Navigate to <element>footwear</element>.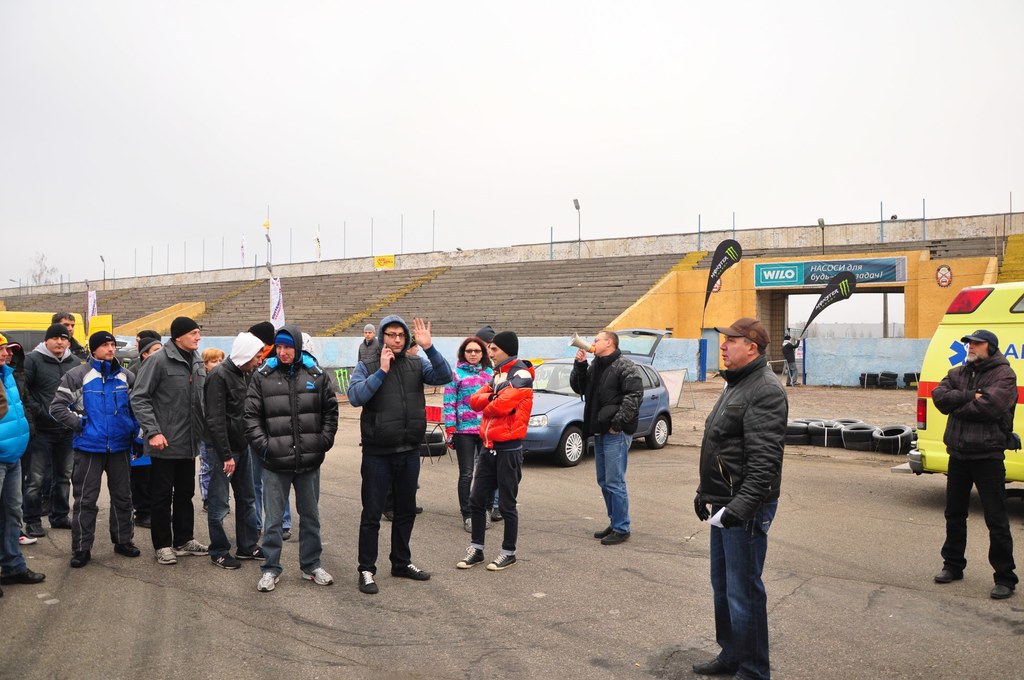
Navigation target: <region>71, 554, 87, 567</region>.
